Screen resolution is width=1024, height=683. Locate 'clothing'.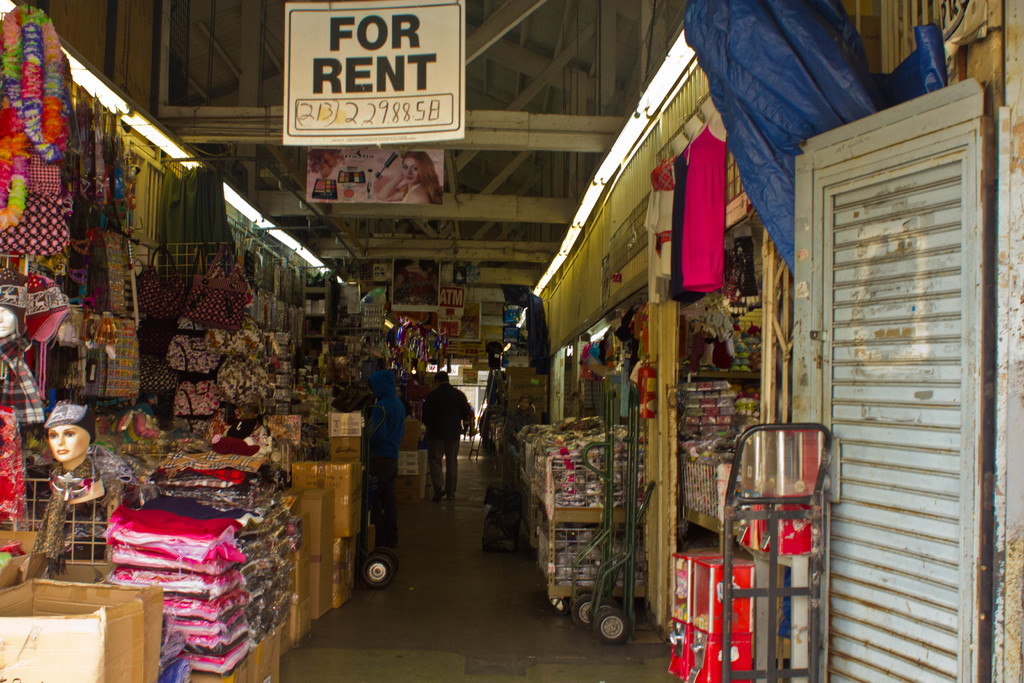
box(0, 268, 22, 319).
